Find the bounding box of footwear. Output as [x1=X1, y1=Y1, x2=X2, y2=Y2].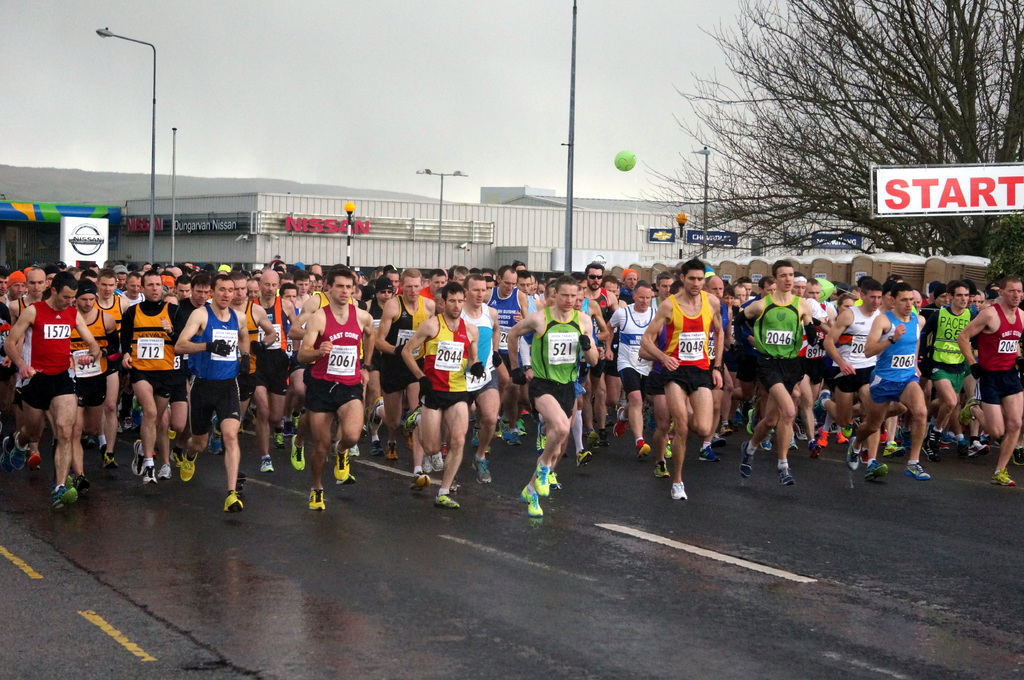
[x1=11, y1=432, x2=26, y2=473].
